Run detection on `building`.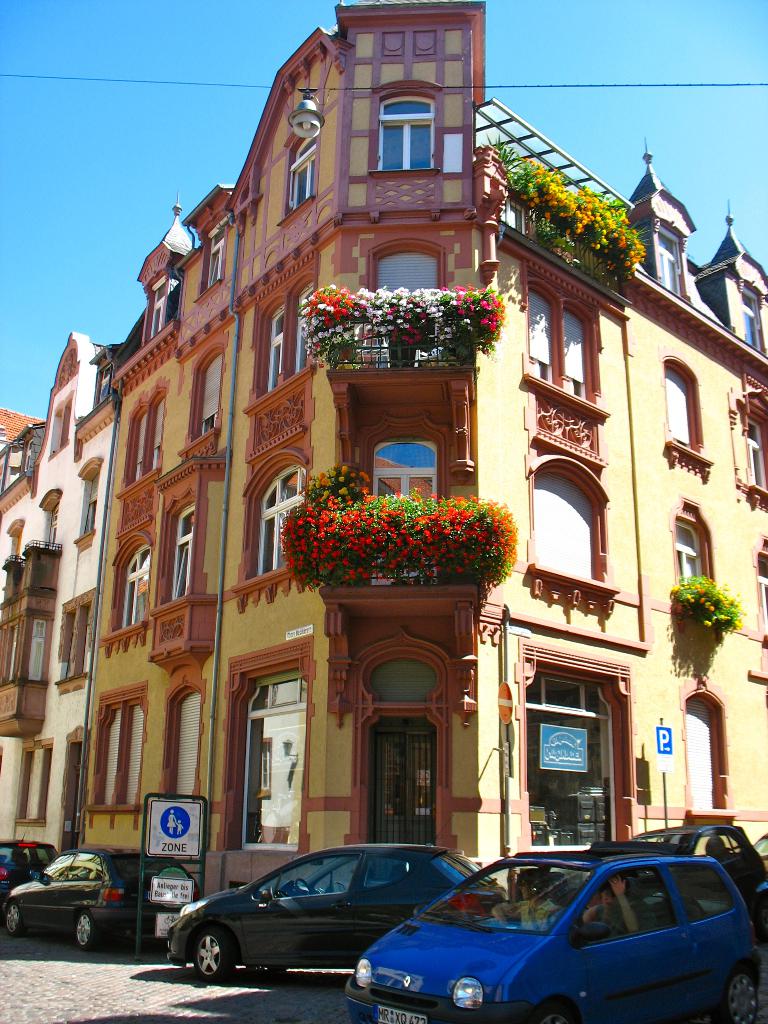
Result: bbox=(0, 333, 116, 845).
